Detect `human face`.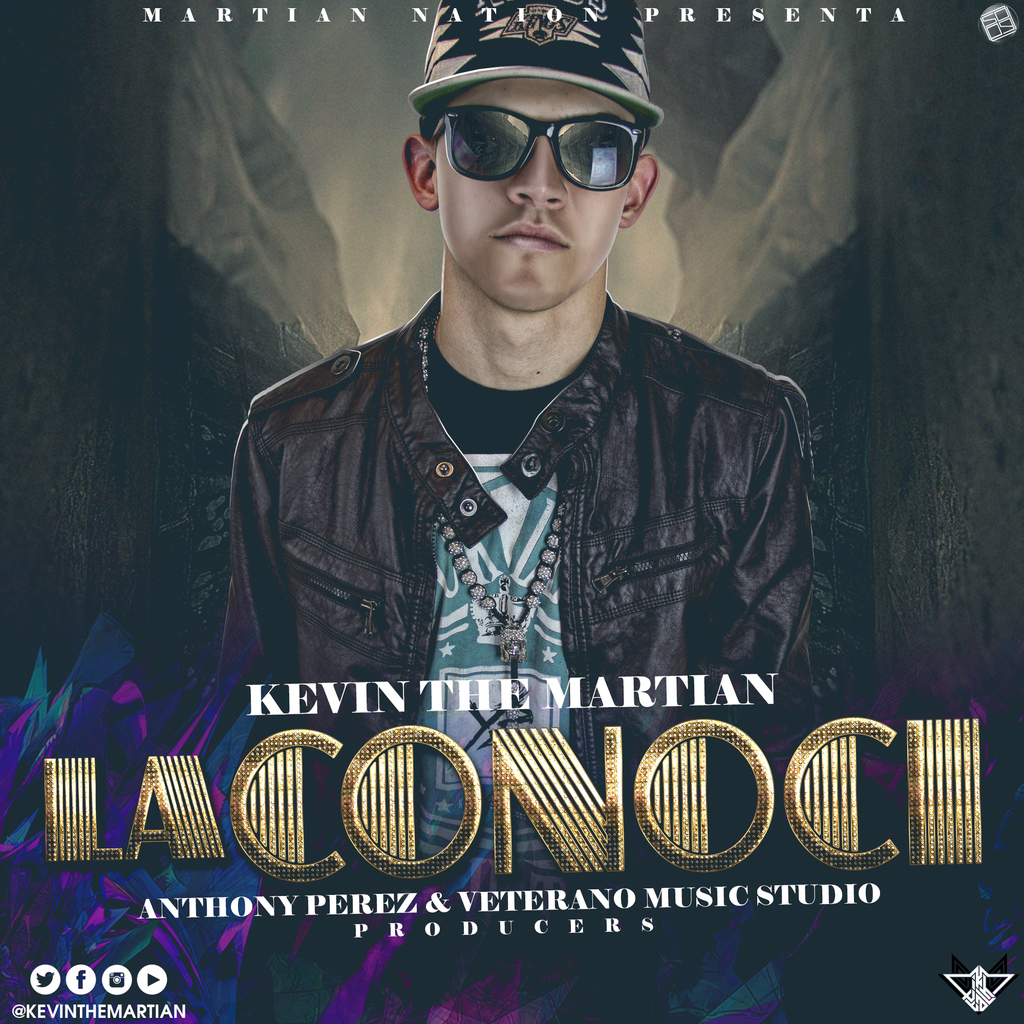
Detected at [436,75,645,316].
